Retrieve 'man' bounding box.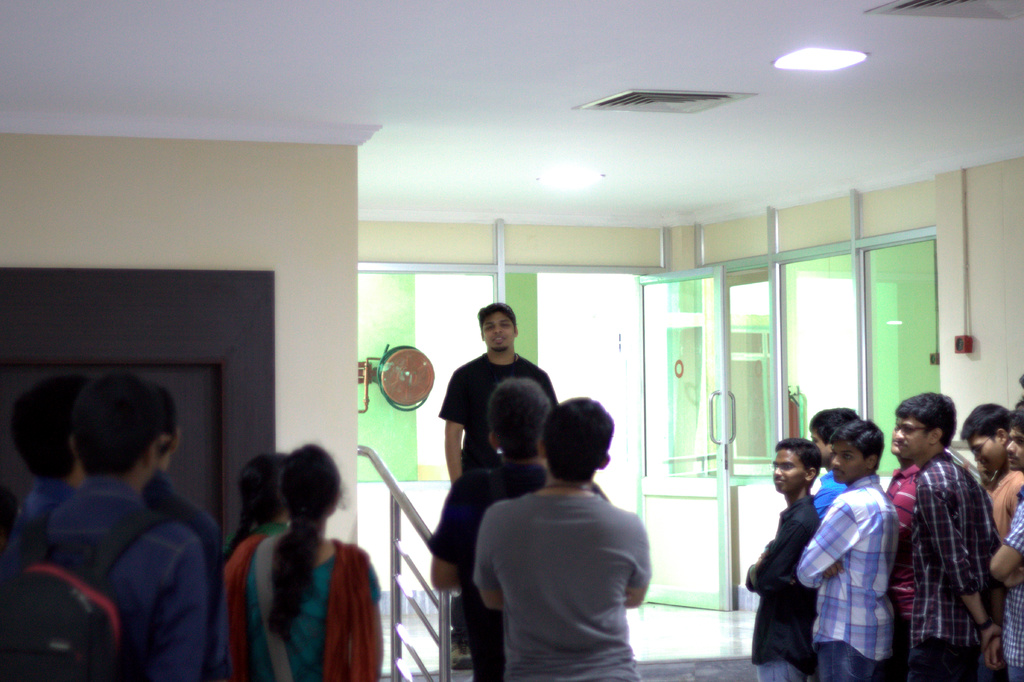
Bounding box: detection(425, 382, 611, 681).
